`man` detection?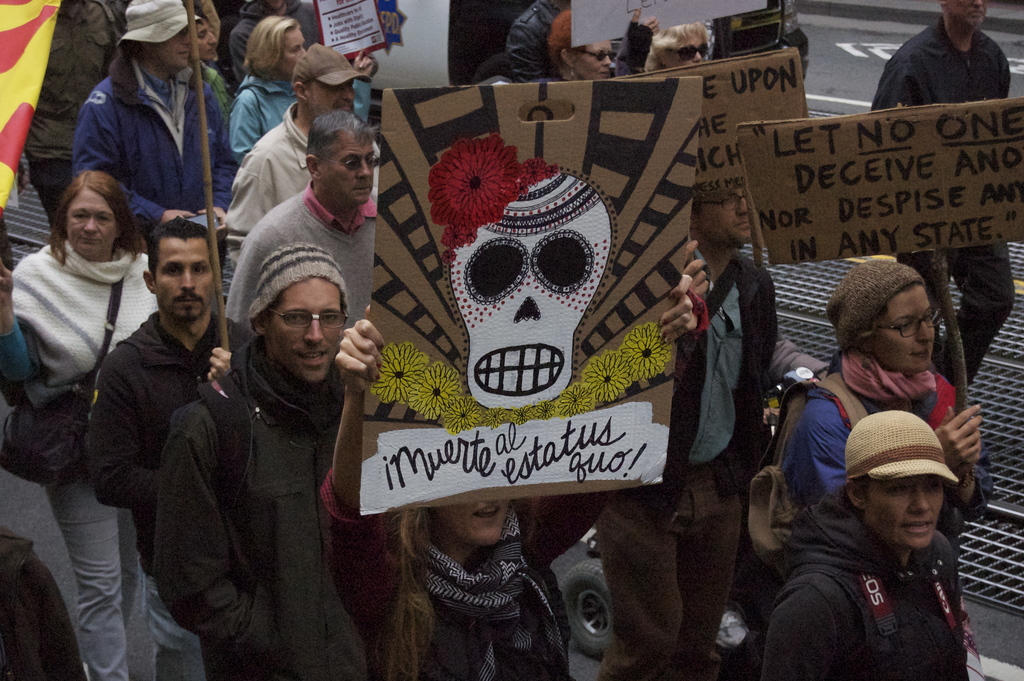
select_region(222, 110, 378, 334)
